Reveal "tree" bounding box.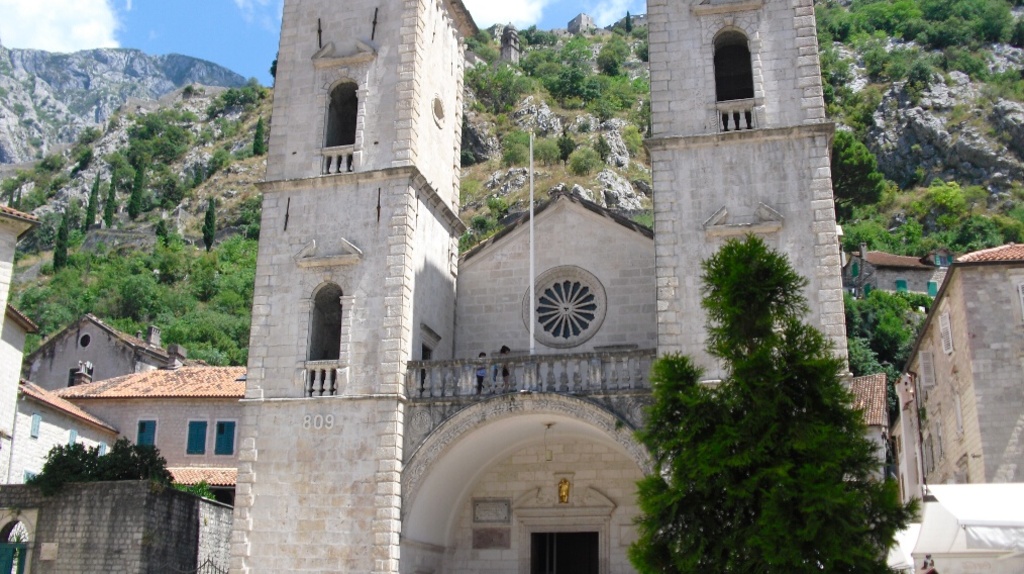
Revealed: box(86, 170, 100, 229).
